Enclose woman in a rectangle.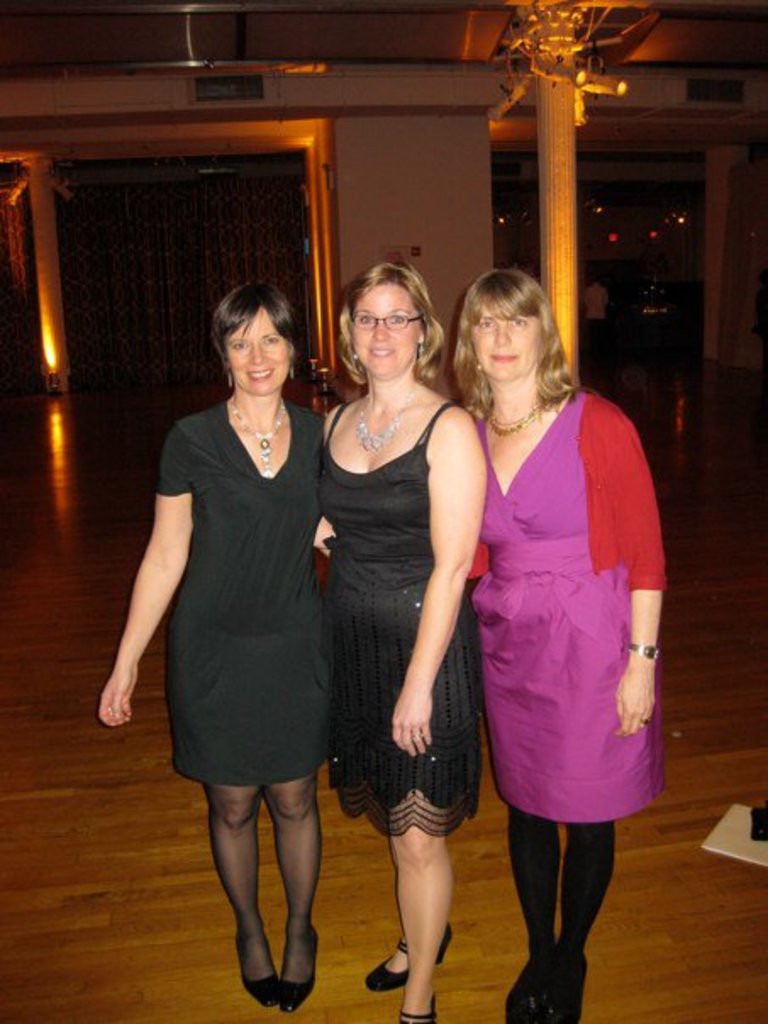
(x1=92, y1=276, x2=334, y2=1014).
